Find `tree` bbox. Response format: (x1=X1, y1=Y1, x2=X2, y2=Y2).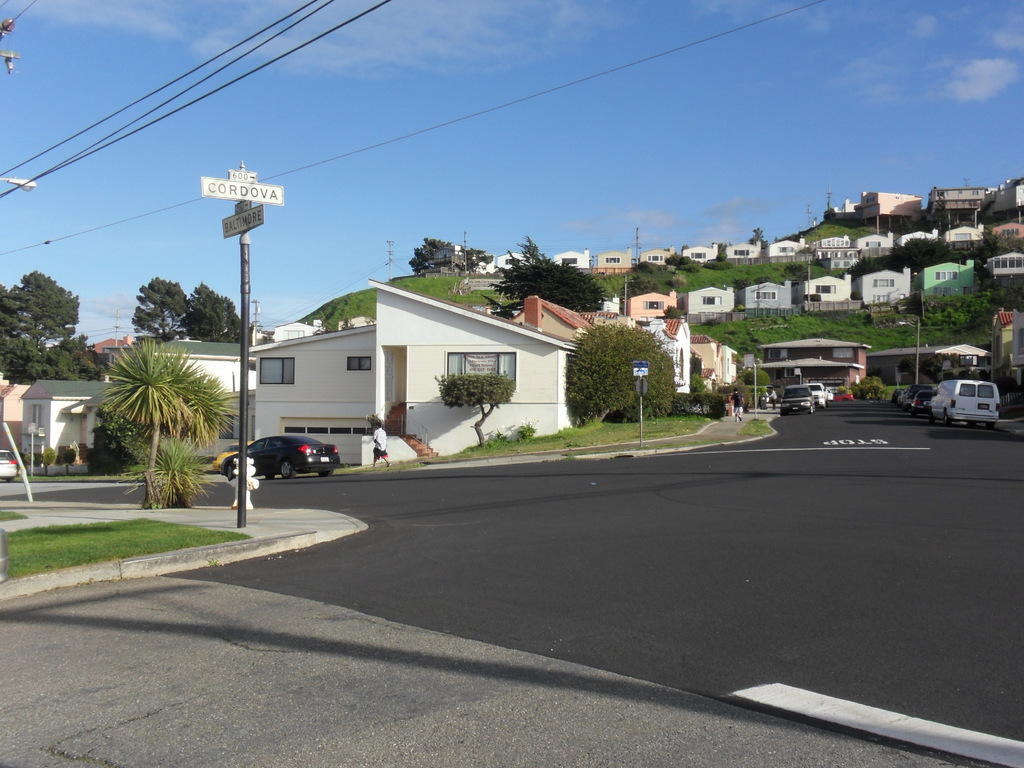
(x1=170, y1=367, x2=234, y2=476).
